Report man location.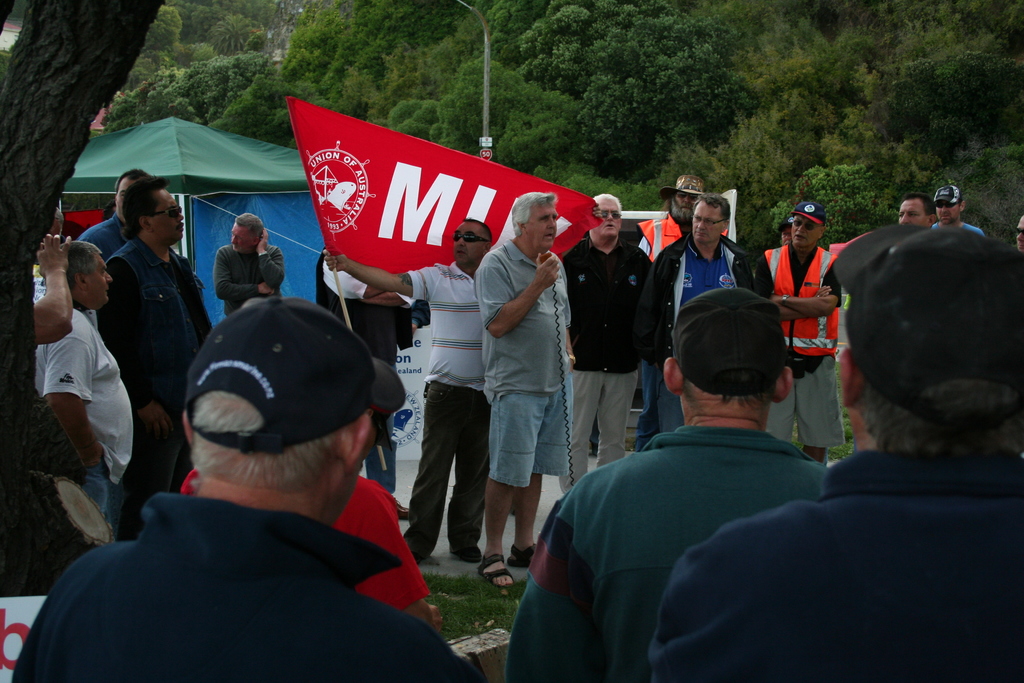
Report: crop(182, 469, 441, 634).
